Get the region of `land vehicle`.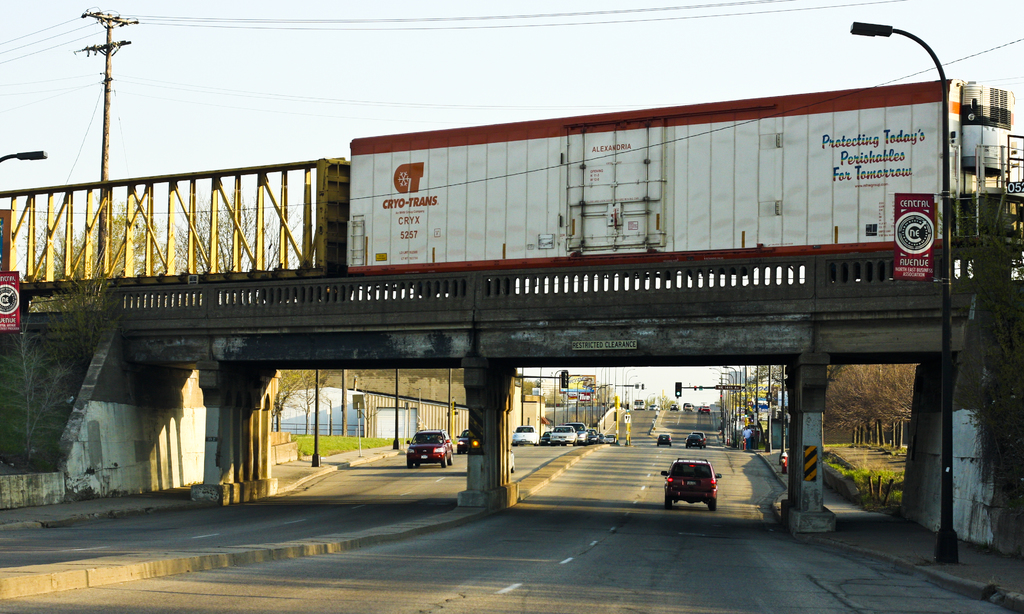
Rect(689, 430, 709, 450).
